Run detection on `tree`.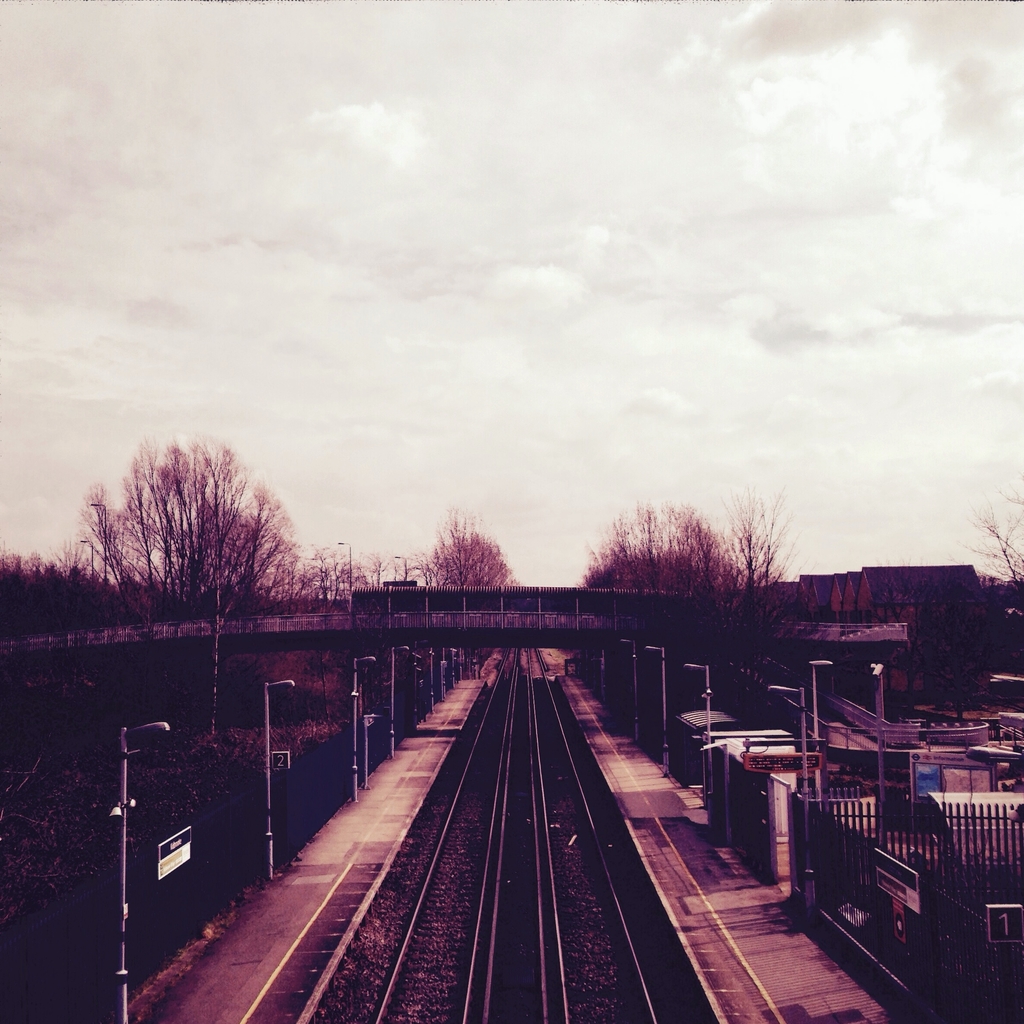
Result: x1=424, y1=520, x2=522, y2=593.
